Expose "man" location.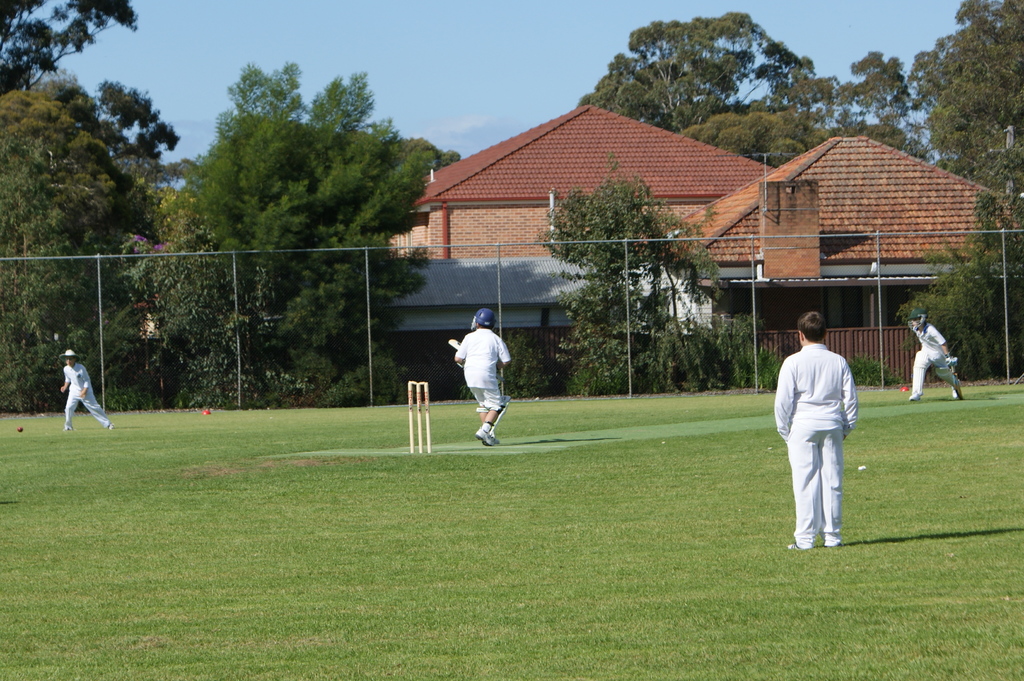
Exposed at 777,313,856,554.
